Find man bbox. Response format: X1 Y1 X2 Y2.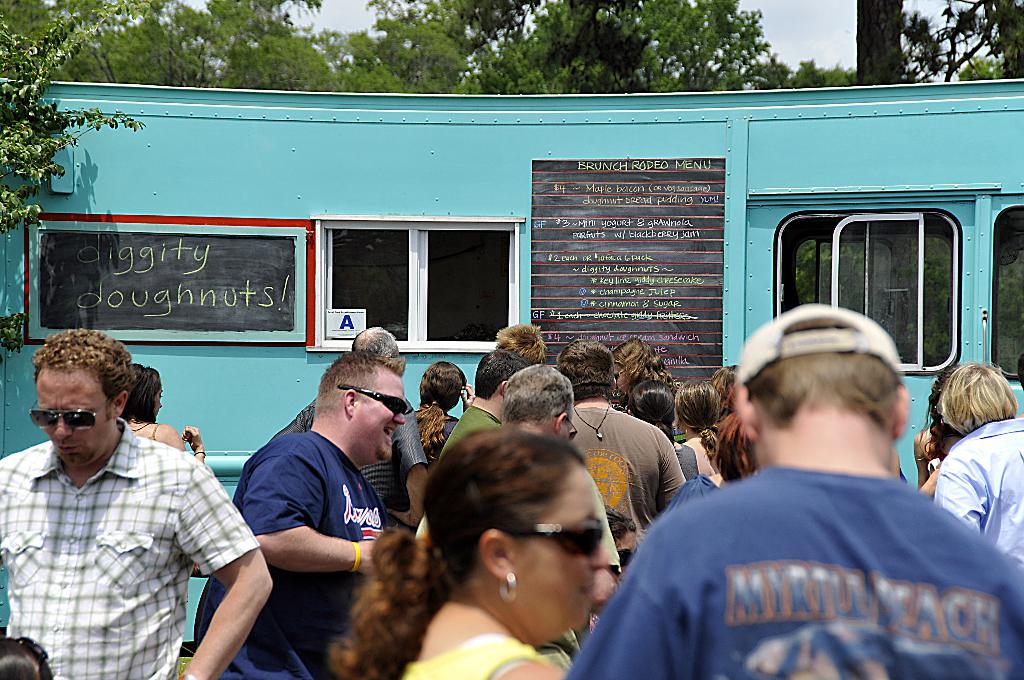
500 363 579 439.
